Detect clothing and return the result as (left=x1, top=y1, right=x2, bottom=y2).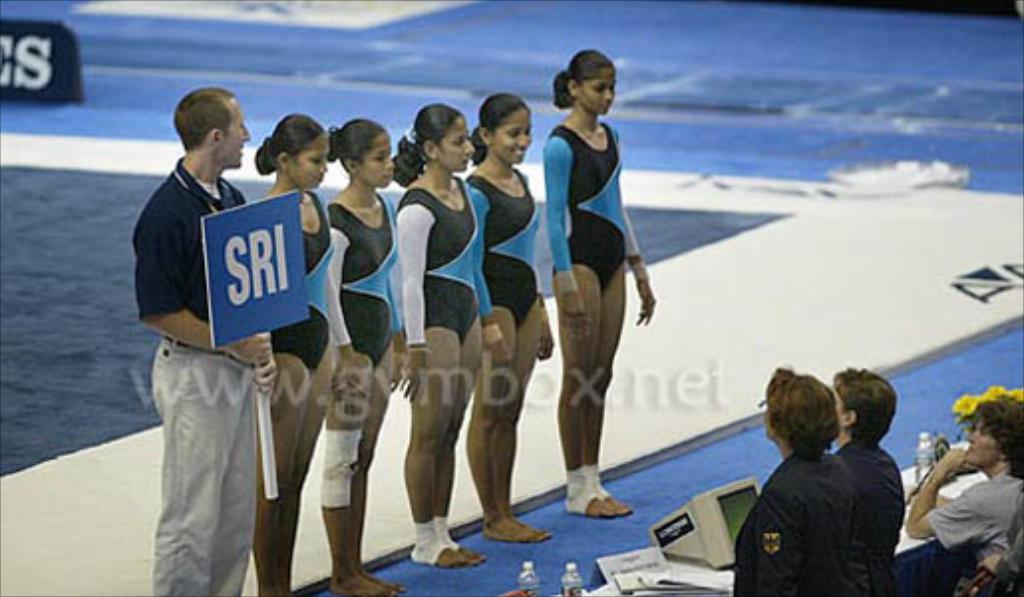
(left=386, top=177, right=485, bottom=346).
